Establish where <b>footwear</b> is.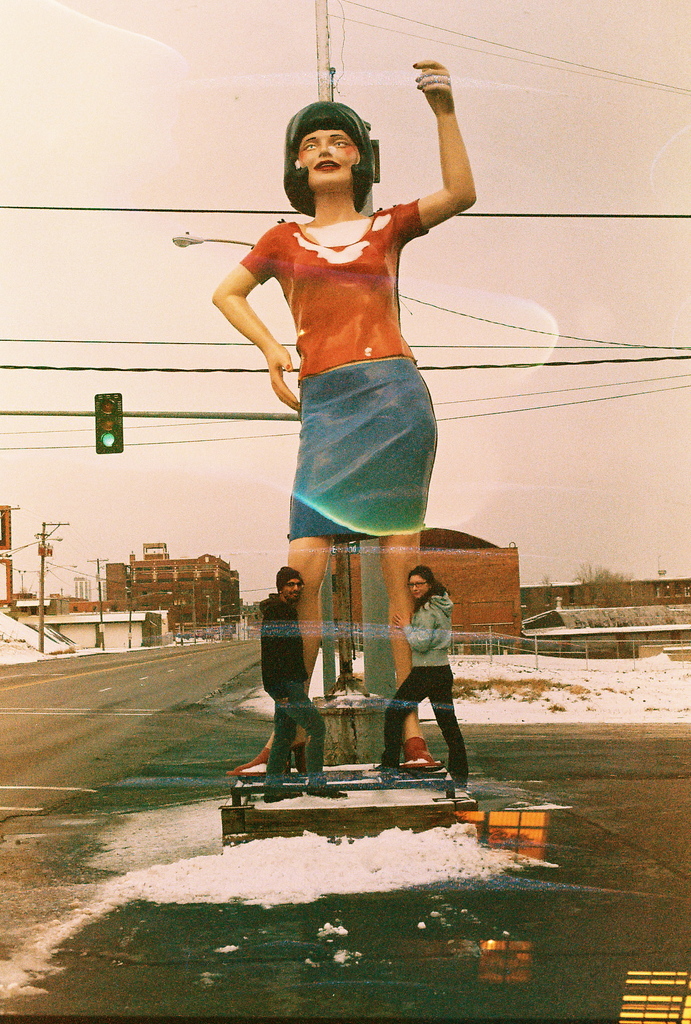
Established at region(225, 742, 310, 778).
